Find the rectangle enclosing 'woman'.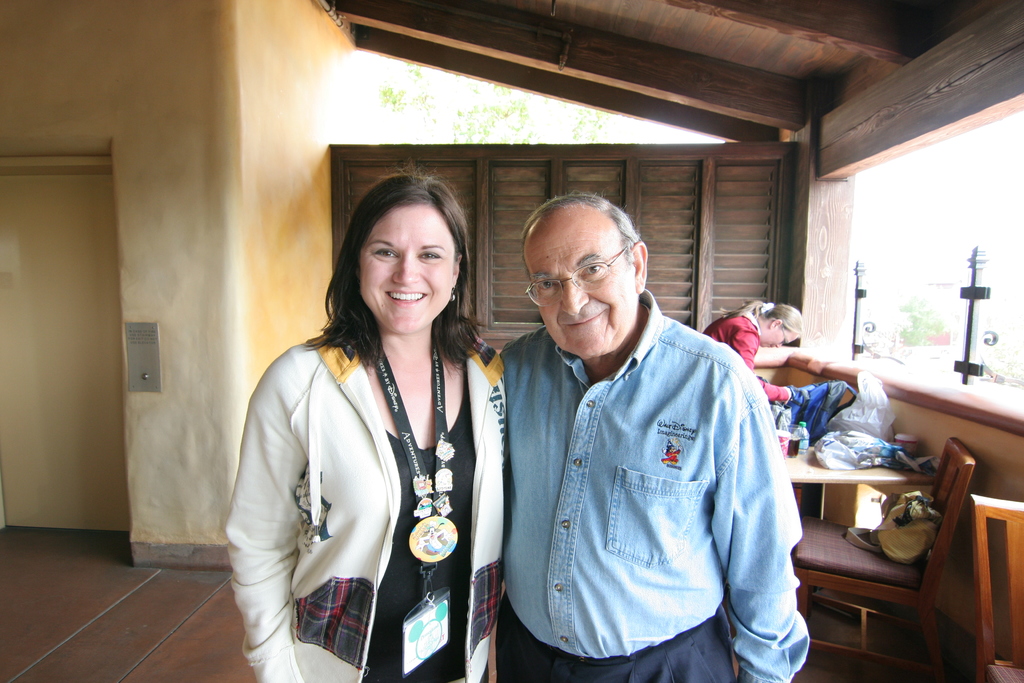
{"x1": 223, "y1": 161, "x2": 512, "y2": 682}.
